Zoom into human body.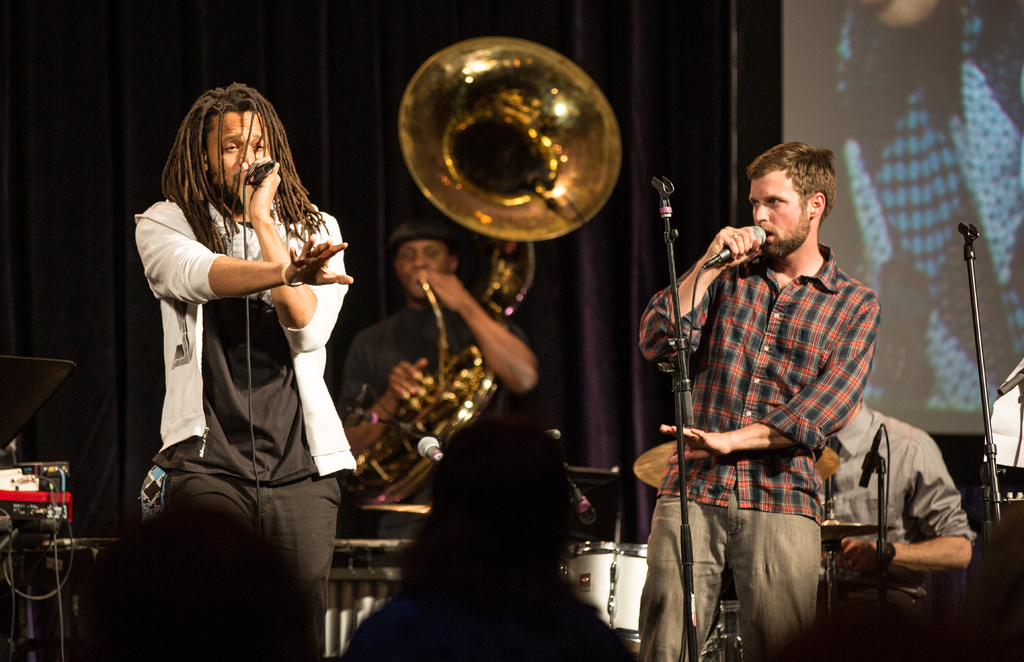
Zoom target: (334, 221, 543, 561).
